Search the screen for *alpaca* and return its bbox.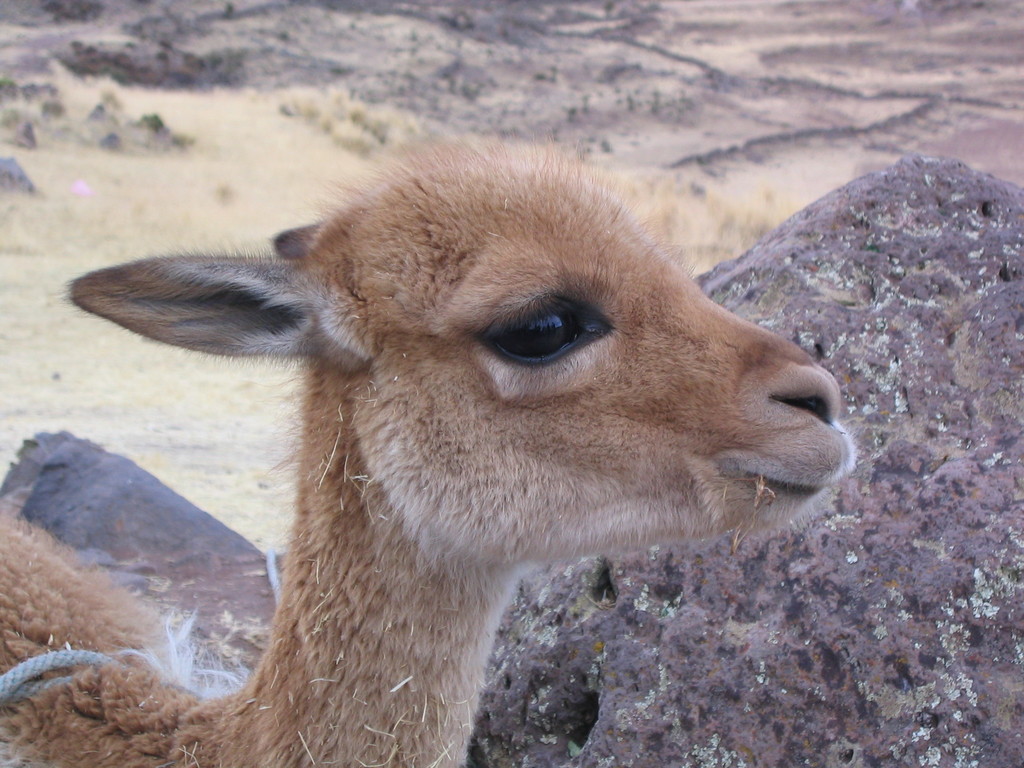
Found: <region>0, 131, 857, 767</region>.
